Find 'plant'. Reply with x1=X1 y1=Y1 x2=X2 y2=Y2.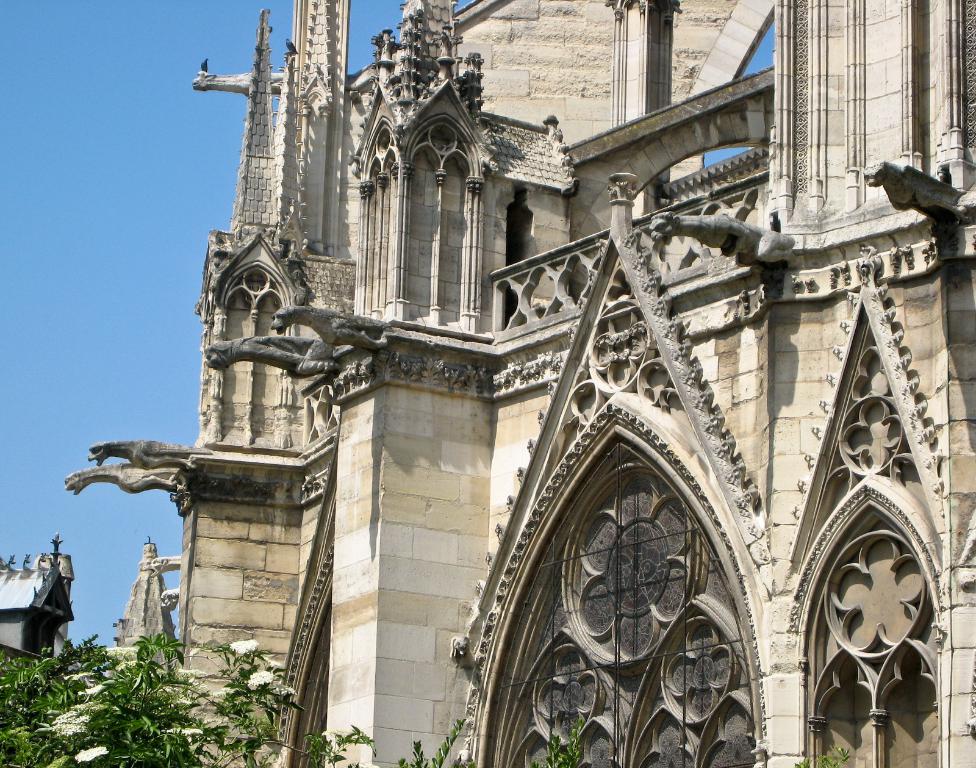
x1=794 y1=738 x2=859 y2=767.
